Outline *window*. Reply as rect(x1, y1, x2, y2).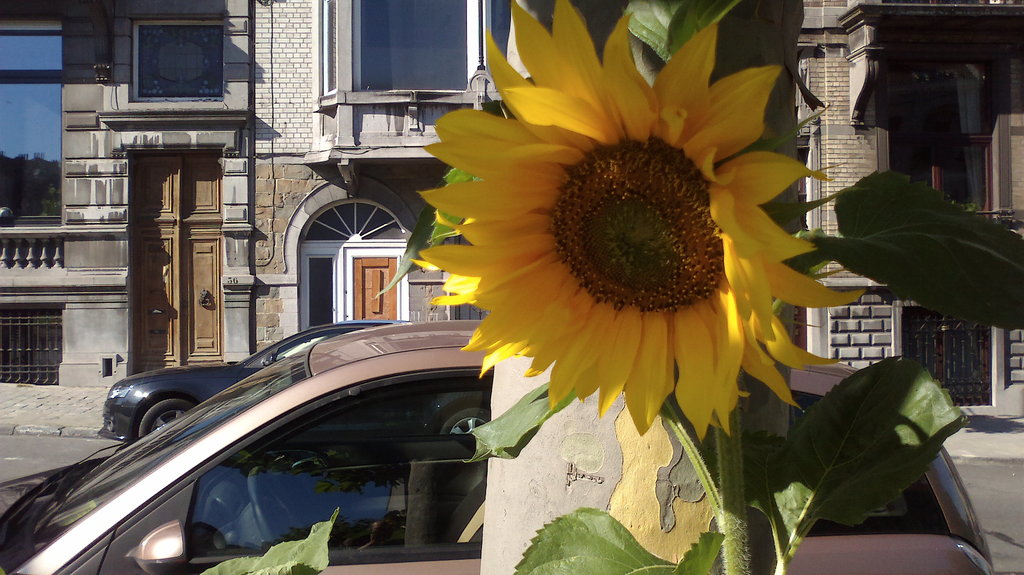
rect(301, 199, 408, 244).
